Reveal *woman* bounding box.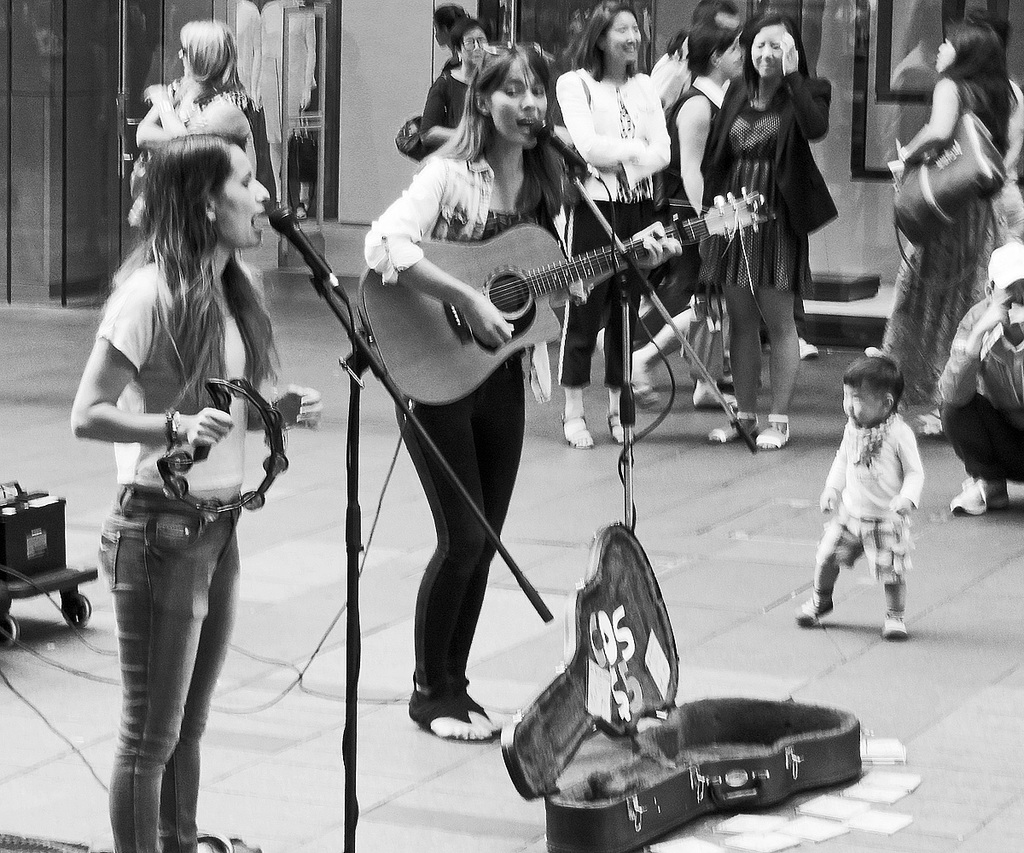
Revealed: <box>125,15,254,160</box>.
